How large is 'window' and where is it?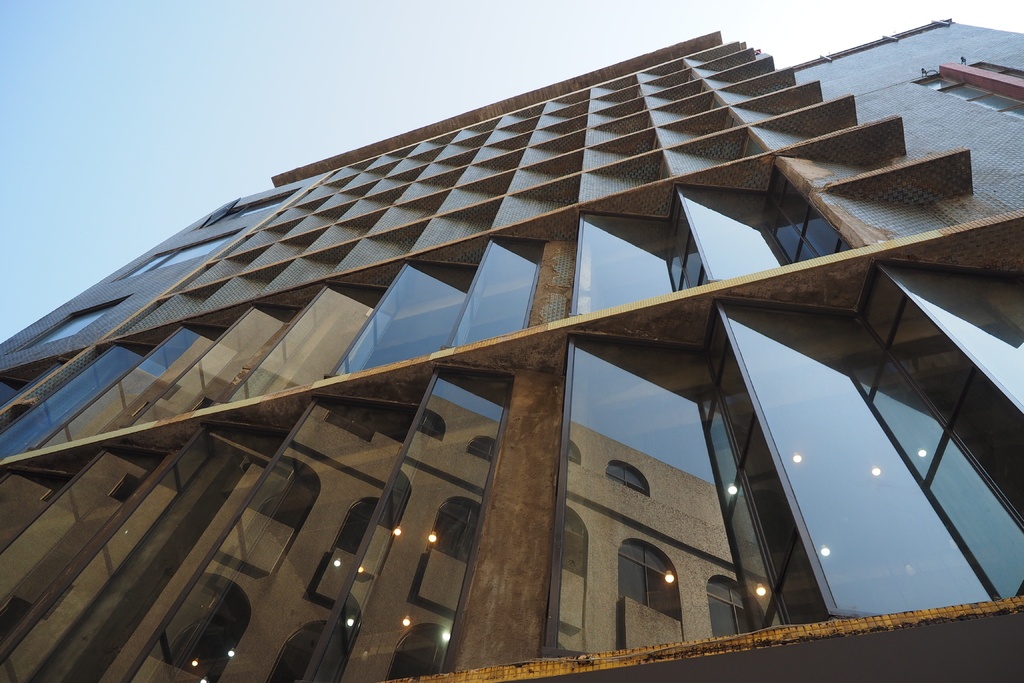
Bounding box: {"x1": 410, "y1": 495, "x2": 480, "y2": 619}.
